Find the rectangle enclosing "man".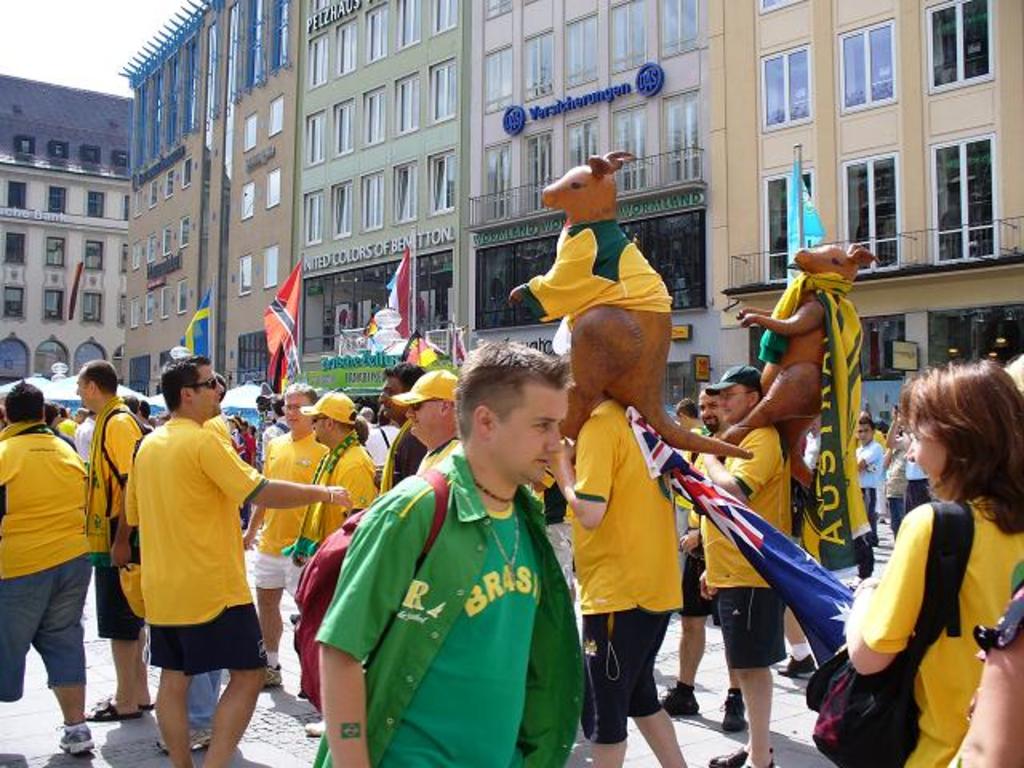
rect(834, 416, 893, 576).
